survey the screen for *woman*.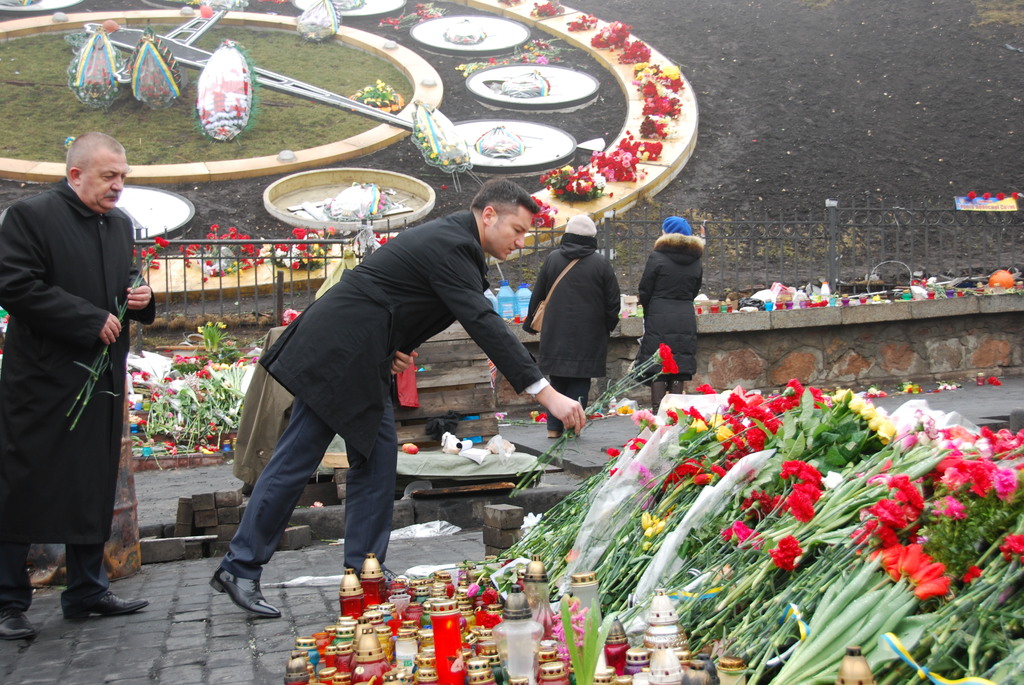
Survey found: (520,218,625,441).
